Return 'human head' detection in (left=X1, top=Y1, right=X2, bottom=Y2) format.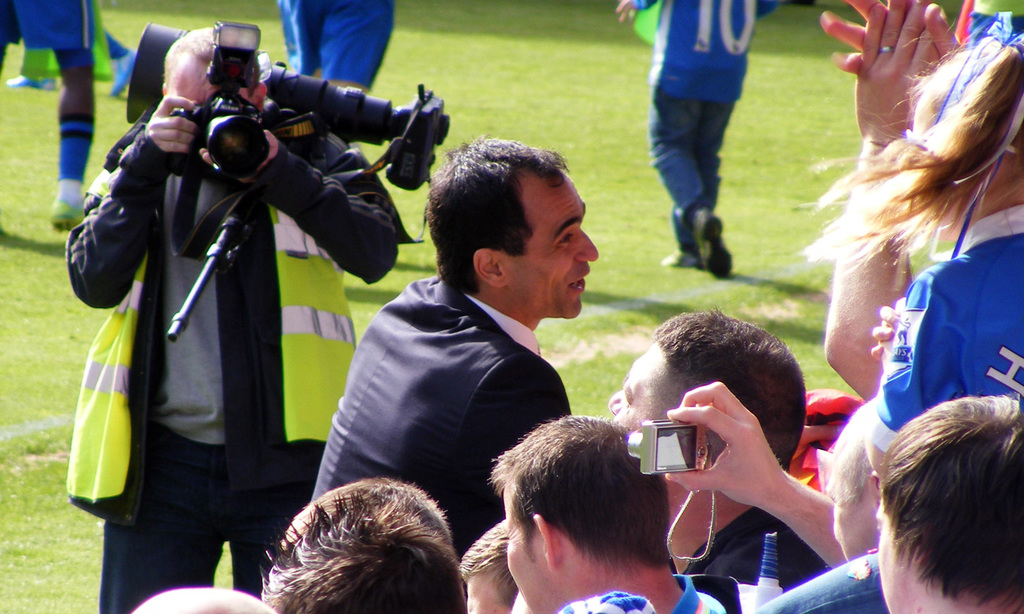
(left=602, top=306, right=807, bottom=507).
